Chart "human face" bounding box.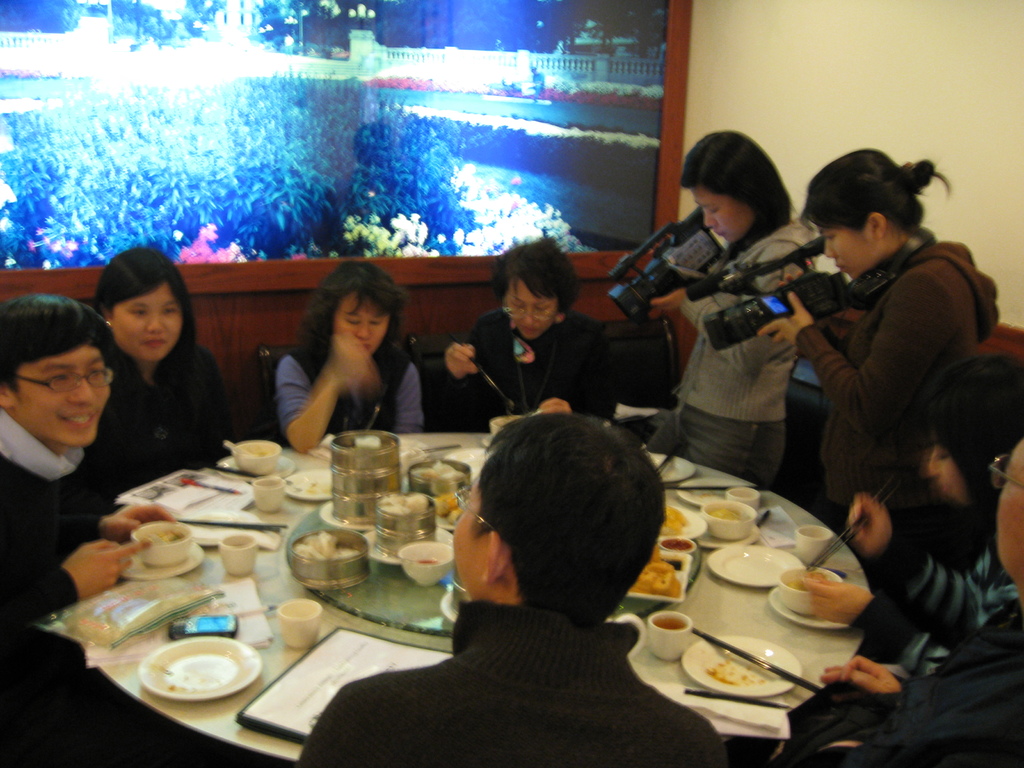
Charted: [x1=817, y1=223, x2=886, y2=284].
